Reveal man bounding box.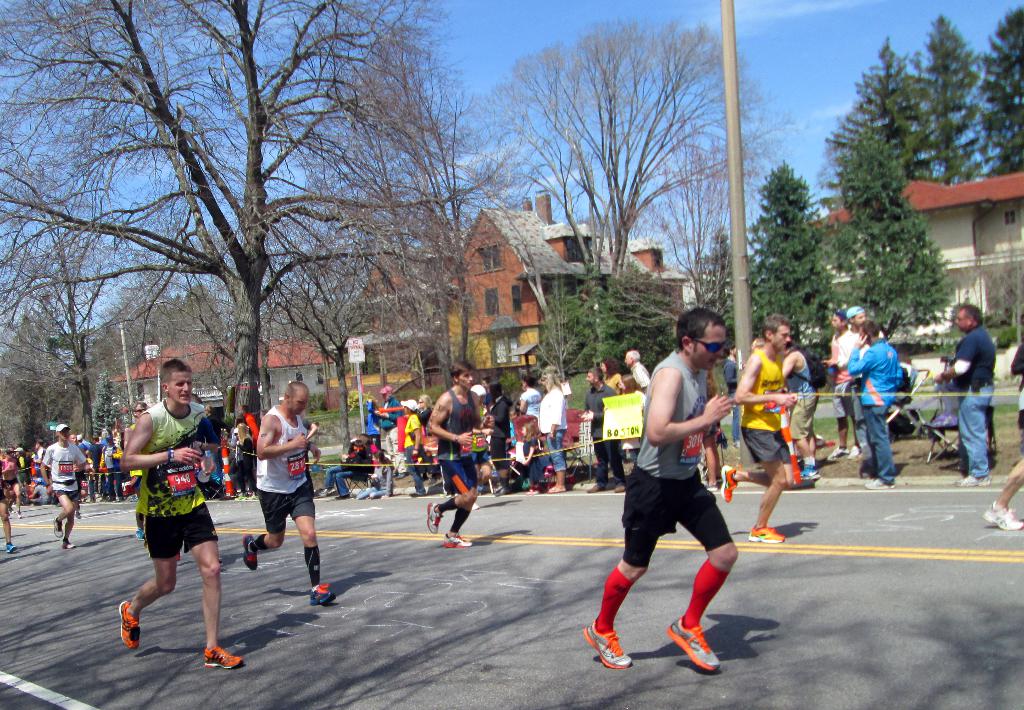
Revealed: [578, 370, 639, 492].
